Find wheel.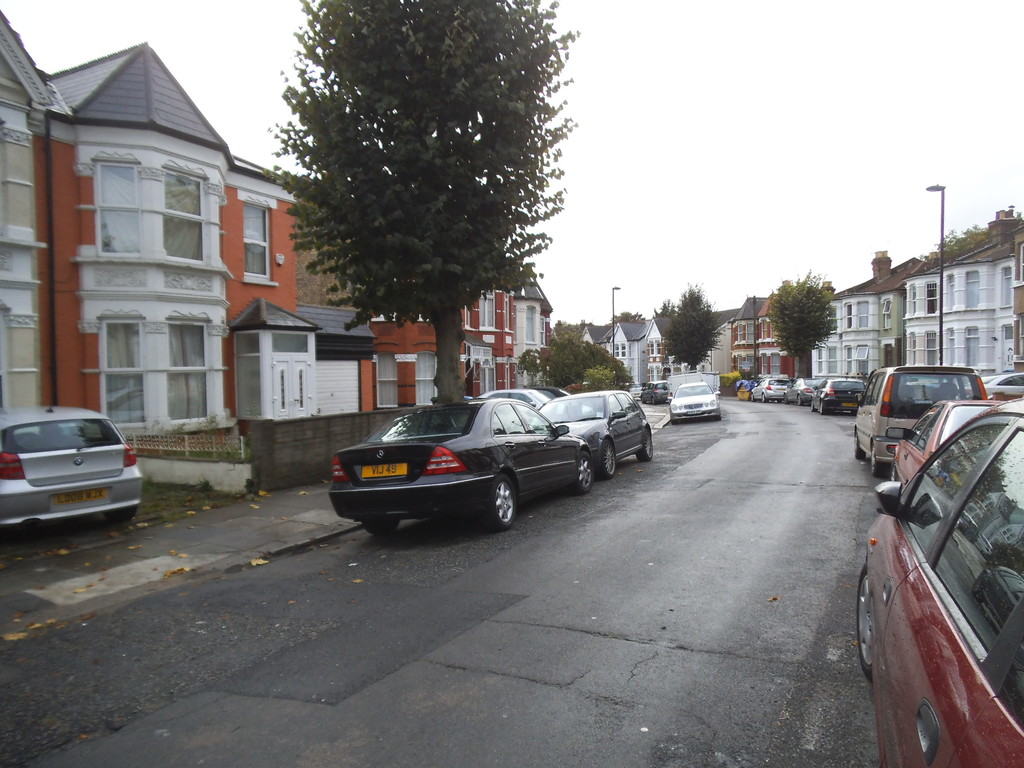
box=[603, 433, 620, 475].
